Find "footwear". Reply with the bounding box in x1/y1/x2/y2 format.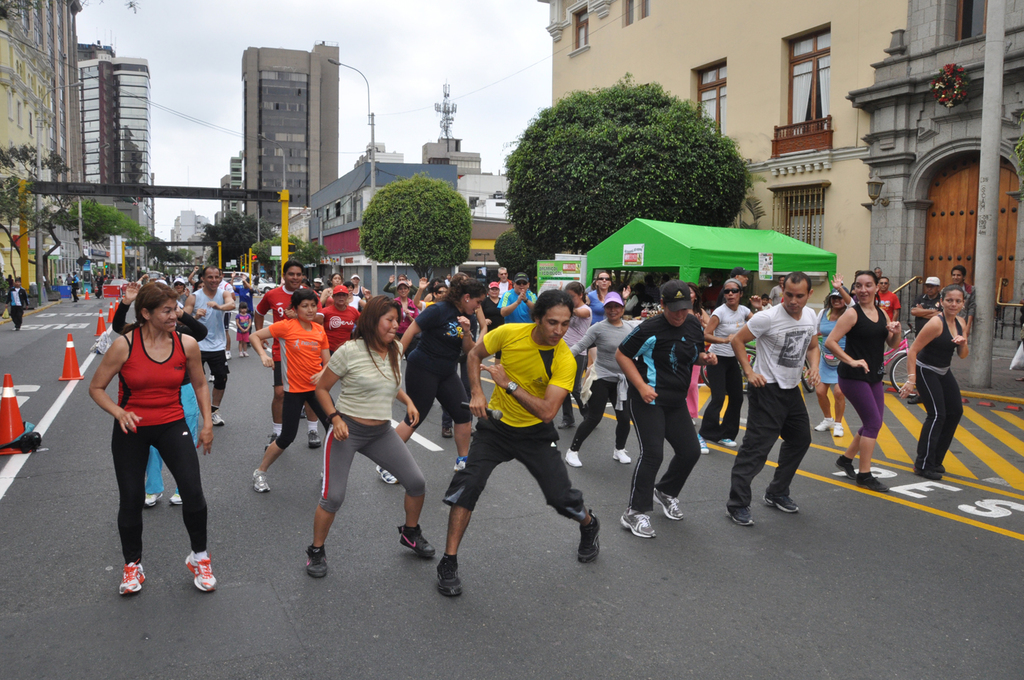
208/377/211/380.
